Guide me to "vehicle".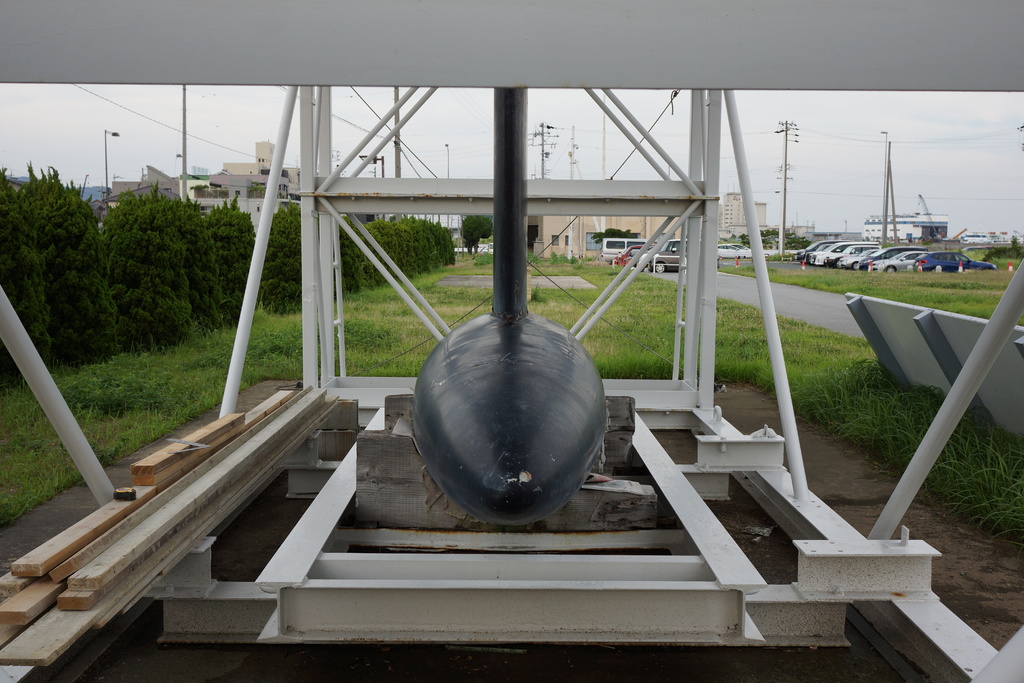
Guidance: 915,246,995,275.
